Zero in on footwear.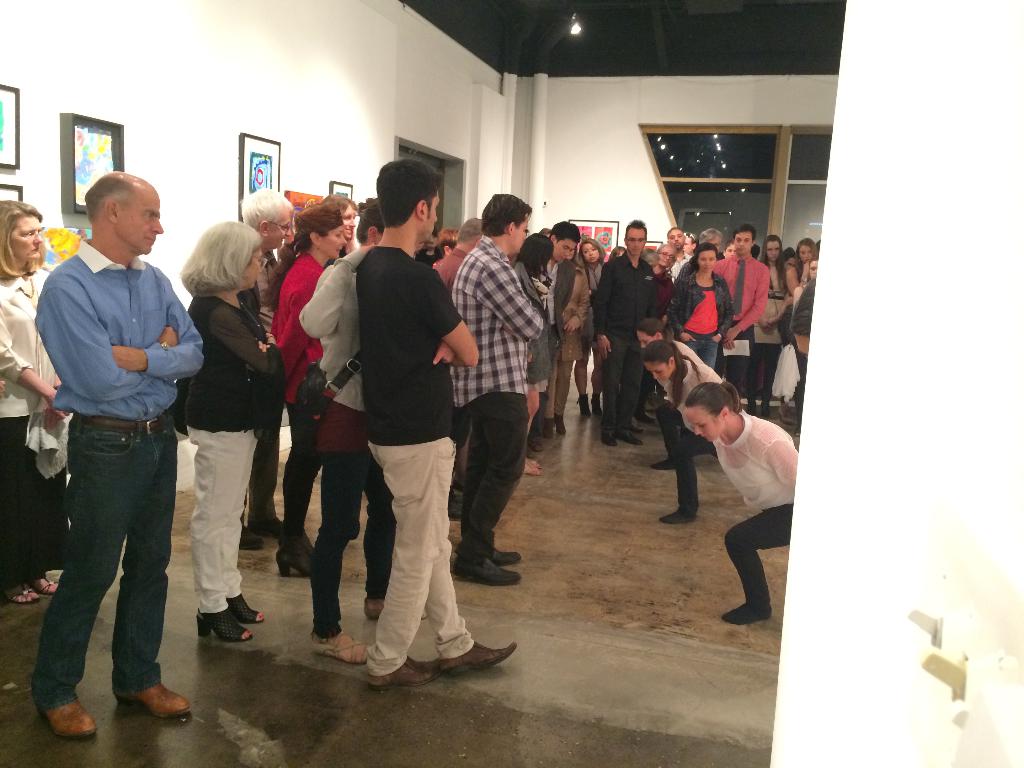
Zeroed in: box(638, 412, 657, 422).
